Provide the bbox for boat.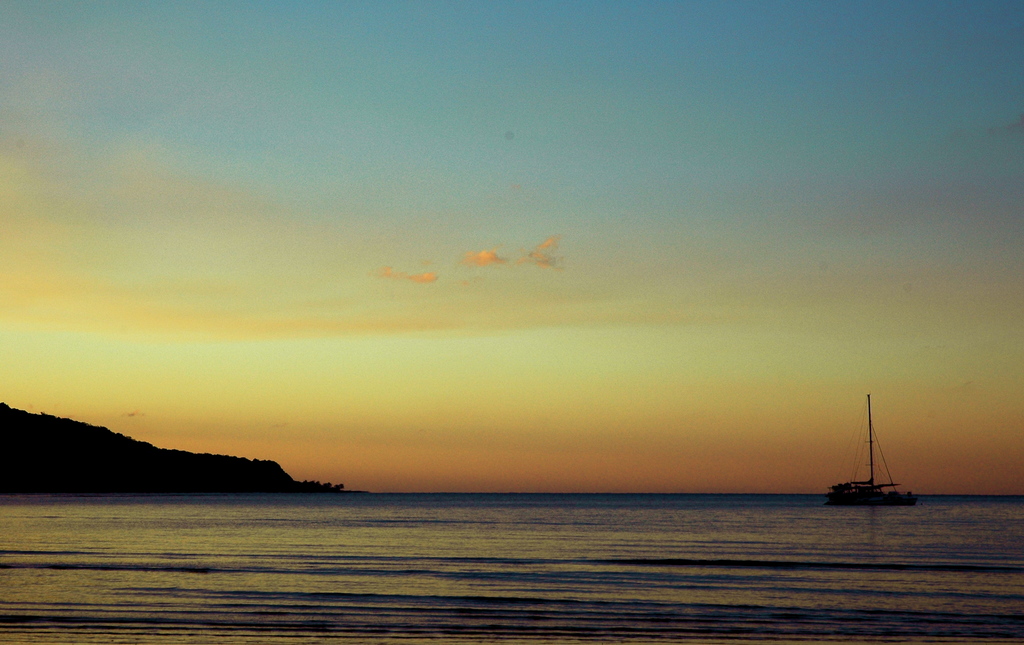
828/410/919/523.
